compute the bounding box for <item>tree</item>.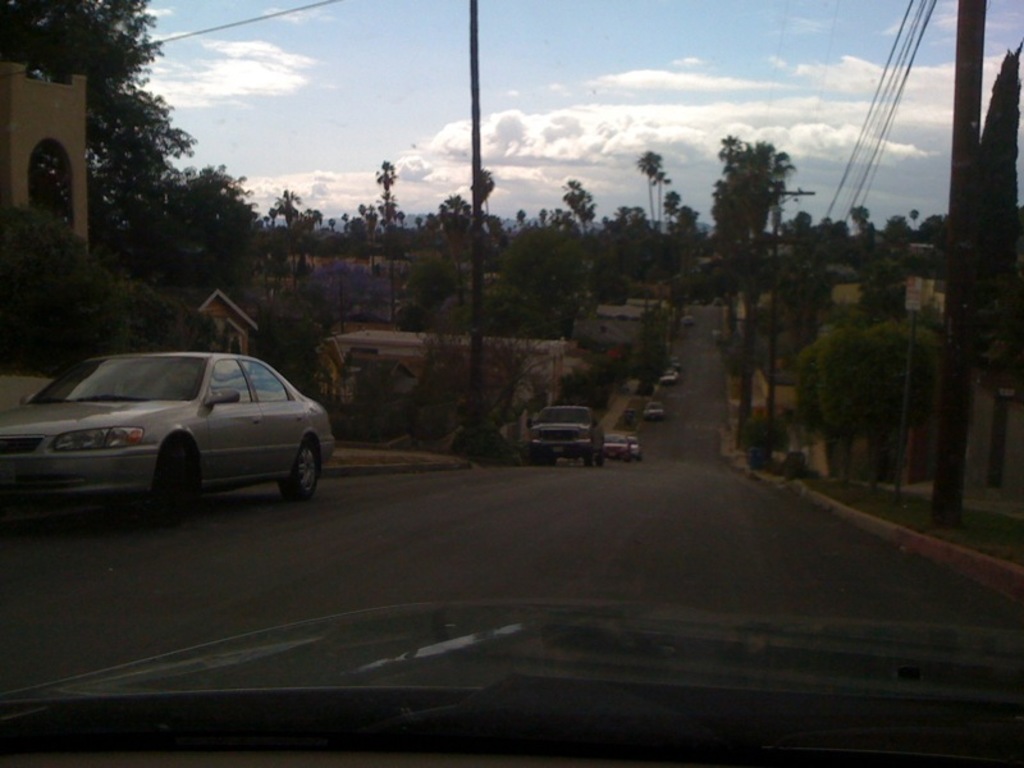
(left=0, top=0, right=259, bottom=241).
